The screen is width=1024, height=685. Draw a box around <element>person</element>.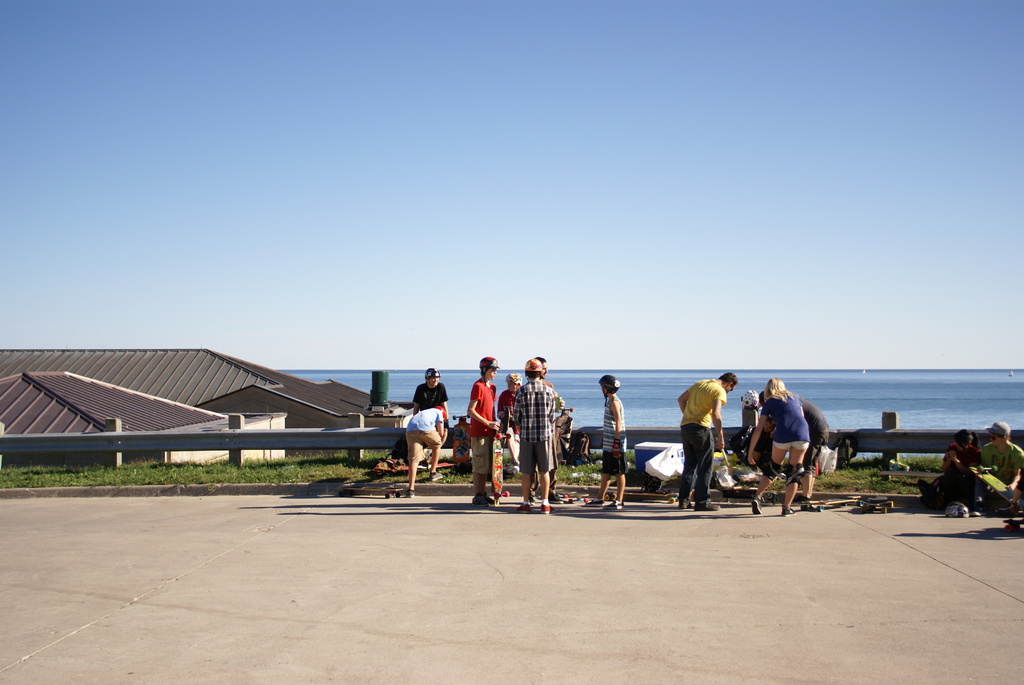
bbox(684, 373, 740, 514).
